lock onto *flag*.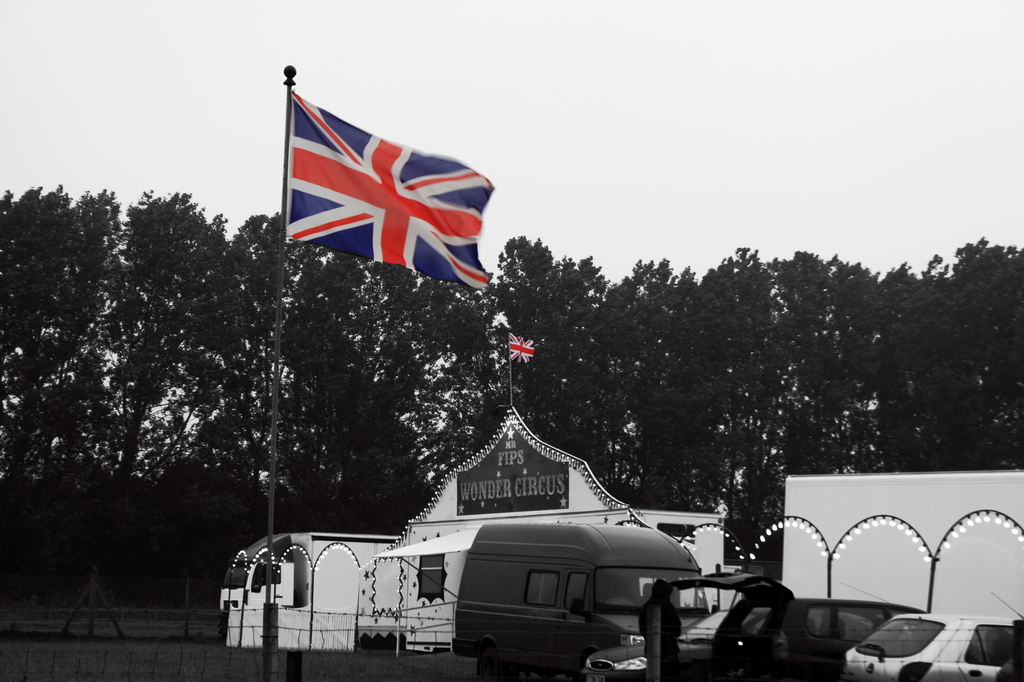
Locked: x1=506, y1=329, x2=532, y2=362.
